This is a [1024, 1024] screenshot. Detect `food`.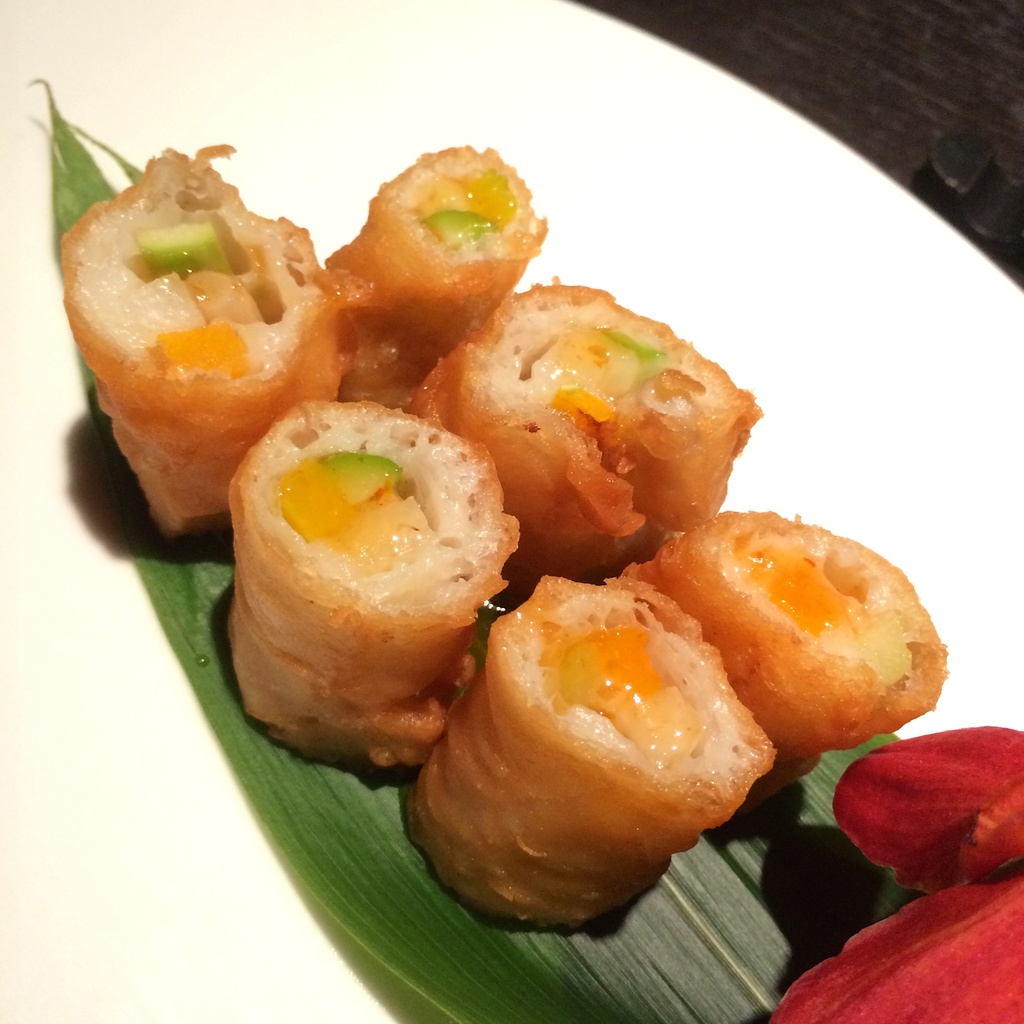
[392,286,756,586].
